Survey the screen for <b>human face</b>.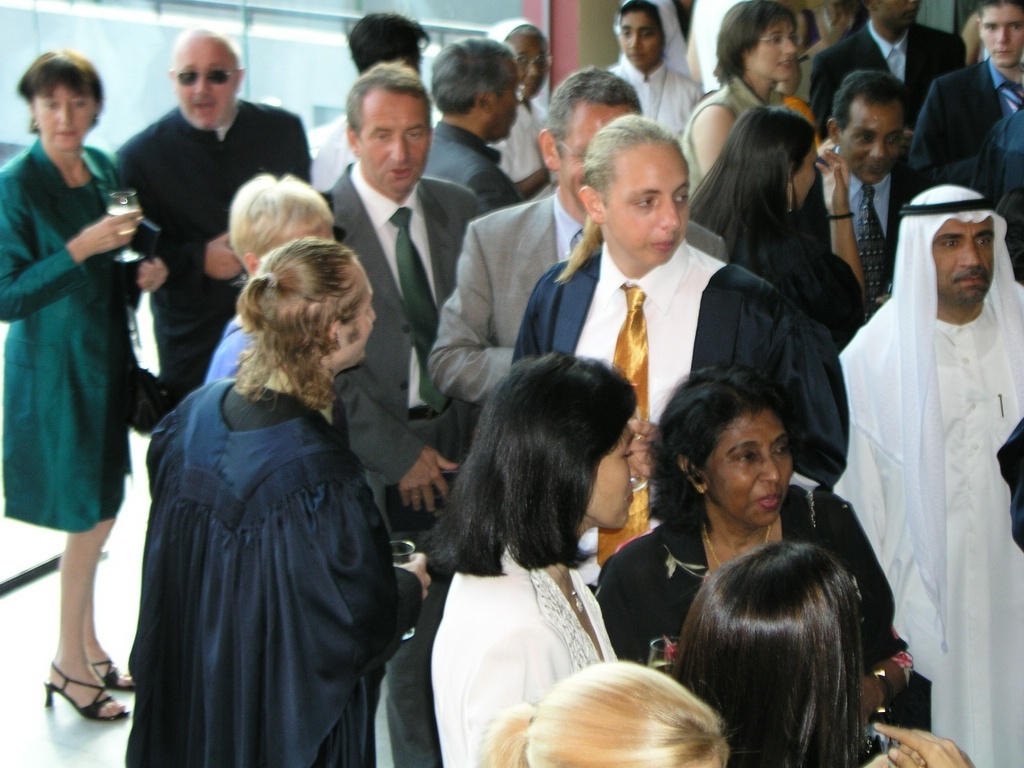
Survey found: 616/6/666/68.
